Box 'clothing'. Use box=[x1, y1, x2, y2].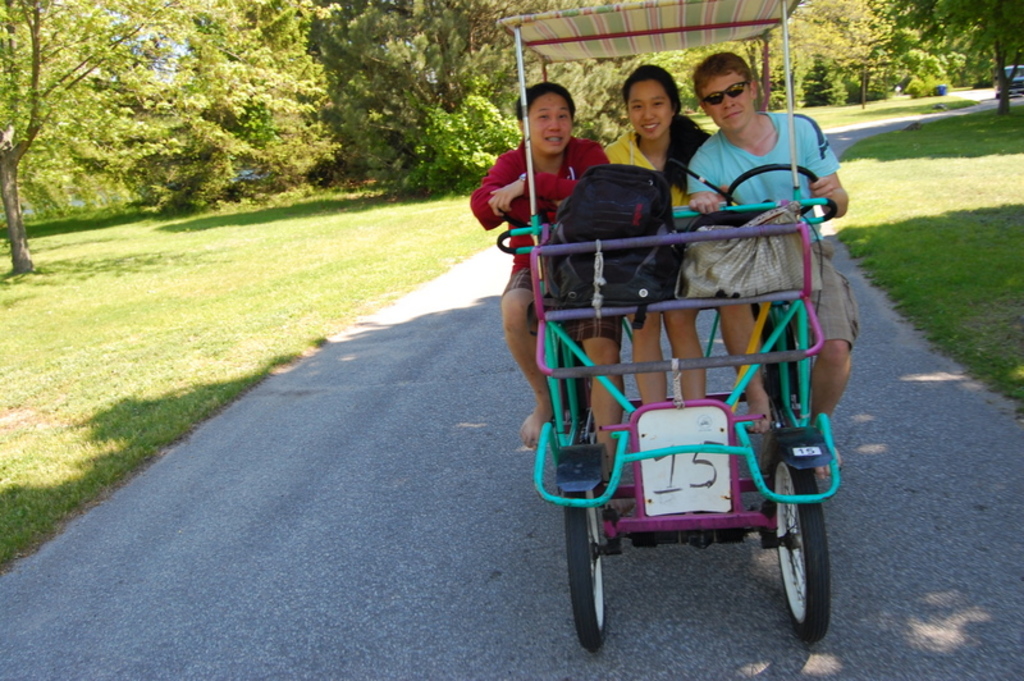
box=[486, 128, 641, 320].
